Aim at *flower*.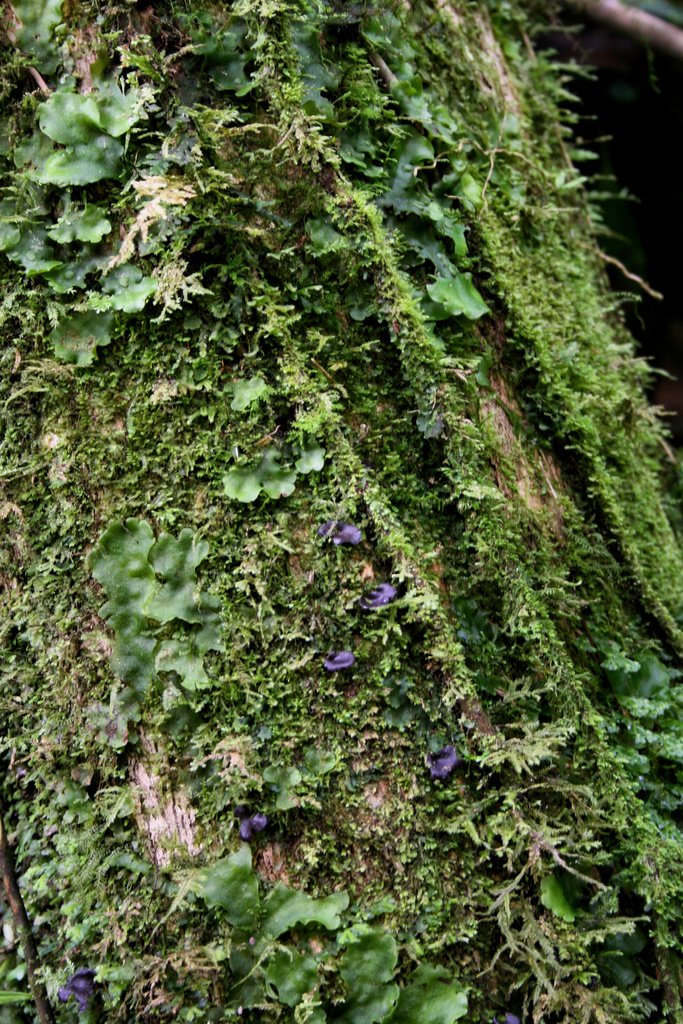
Aimed at {"x1": 317, "y1": 648, "x2": 358, "y2": 678}.
